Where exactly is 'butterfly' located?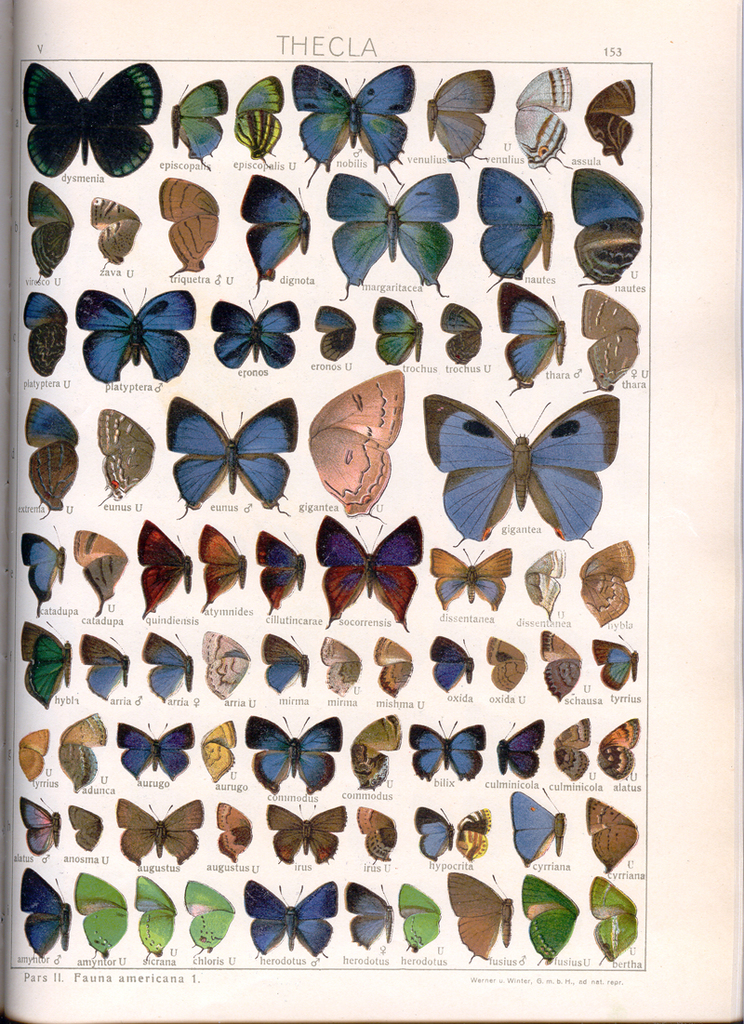
Its bounding box is <region>210, 802, 255, 863</region>.
